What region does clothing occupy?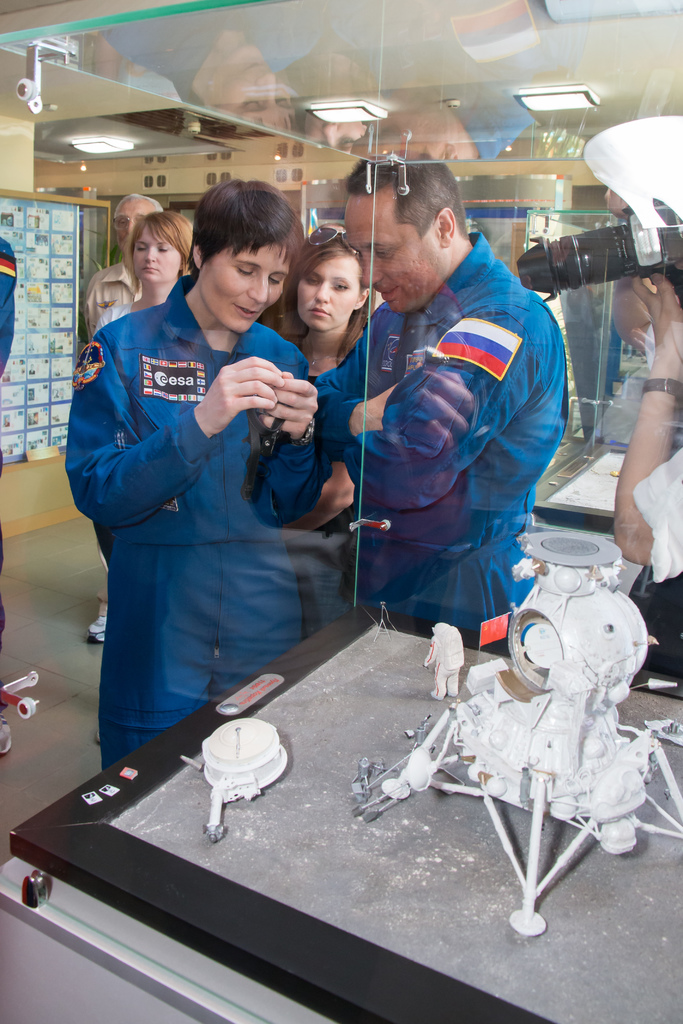
<region>631, 321, 682, 696</region>.
